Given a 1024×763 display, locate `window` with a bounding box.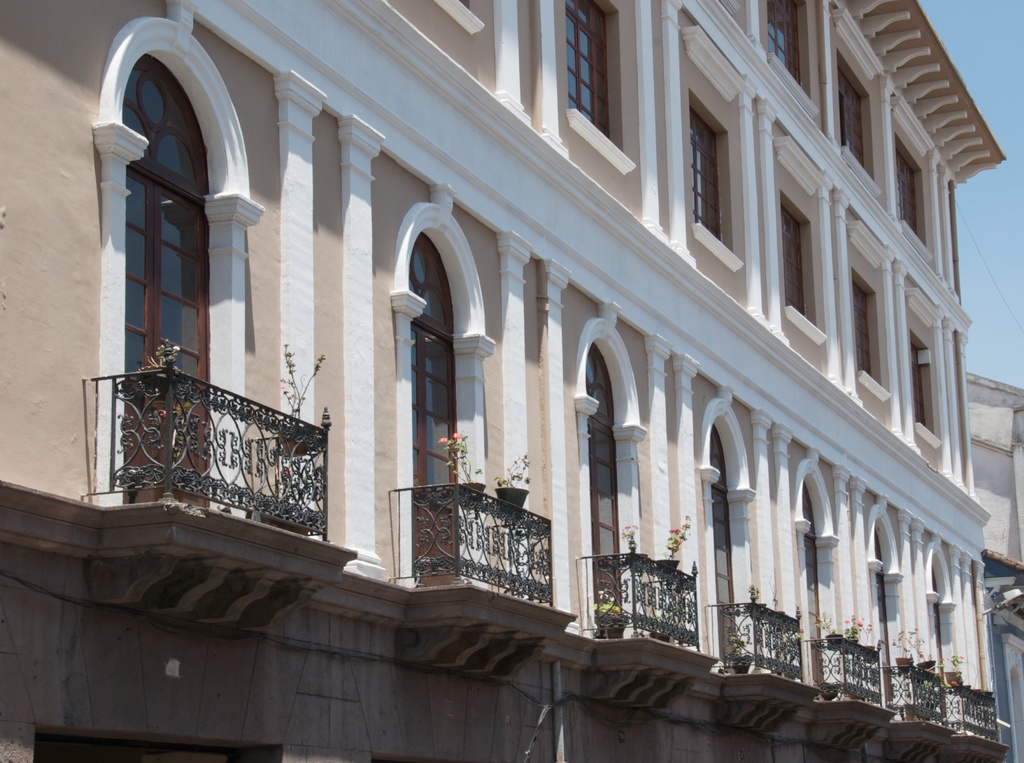
Located: region(780, 200, 808, 317).
